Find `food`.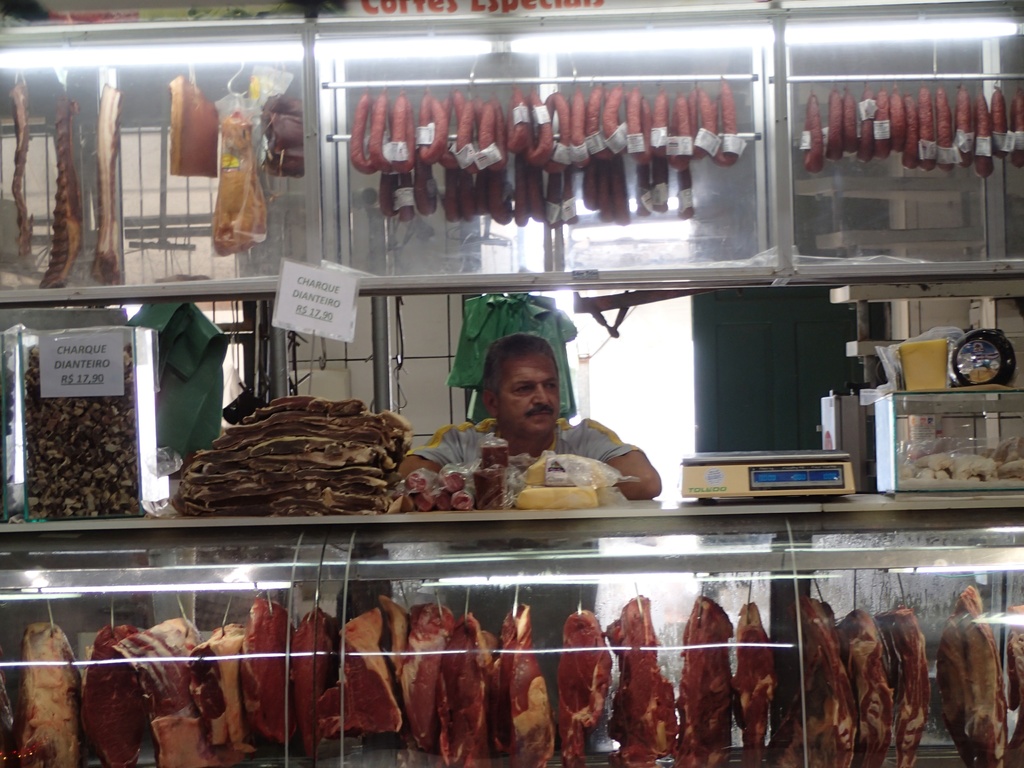
[513,483,598,511].
